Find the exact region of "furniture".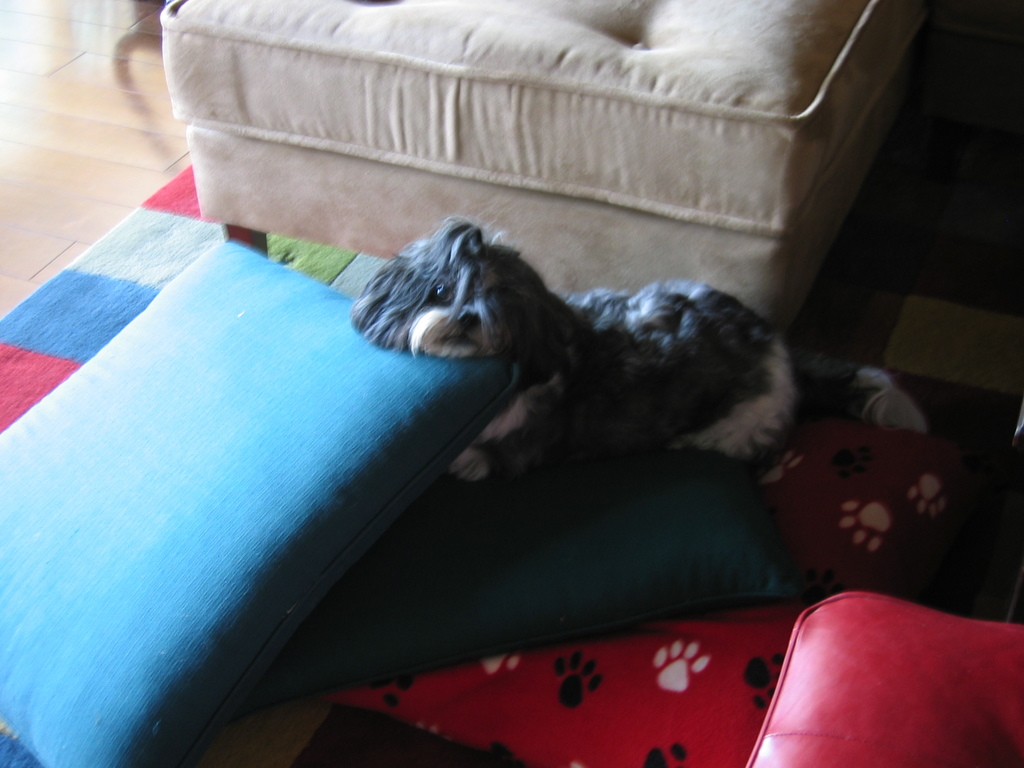
Exact region: BBox(157, 0, 927, 331).
